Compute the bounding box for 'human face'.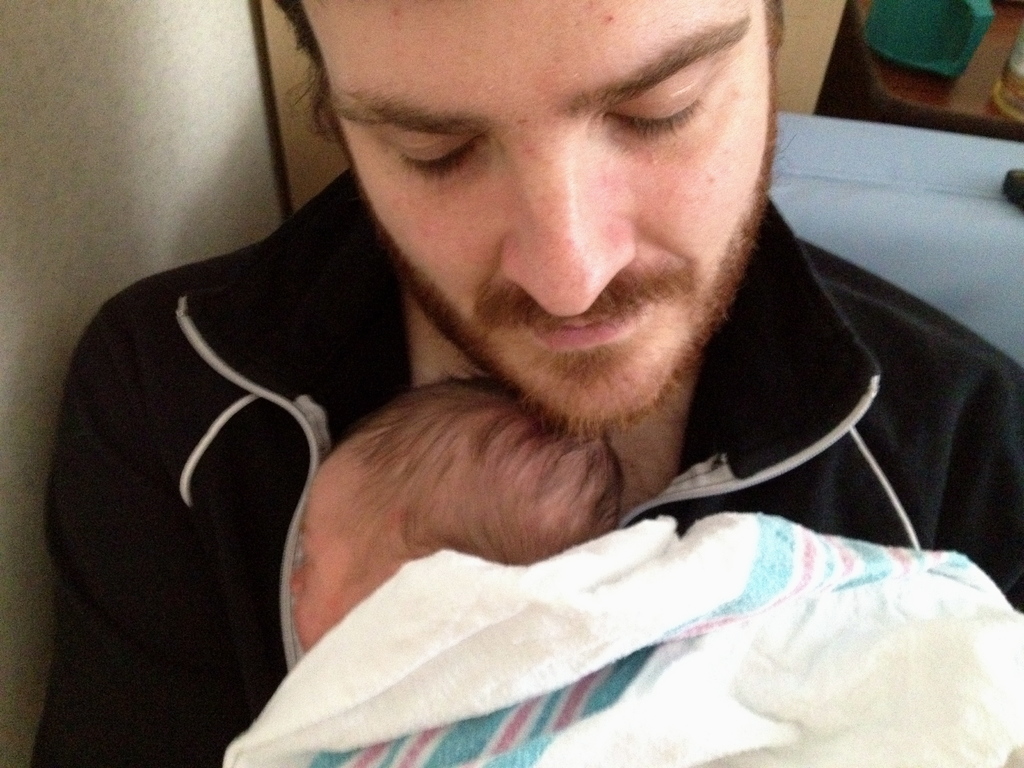
bbox(303, 0, 767, 423).
